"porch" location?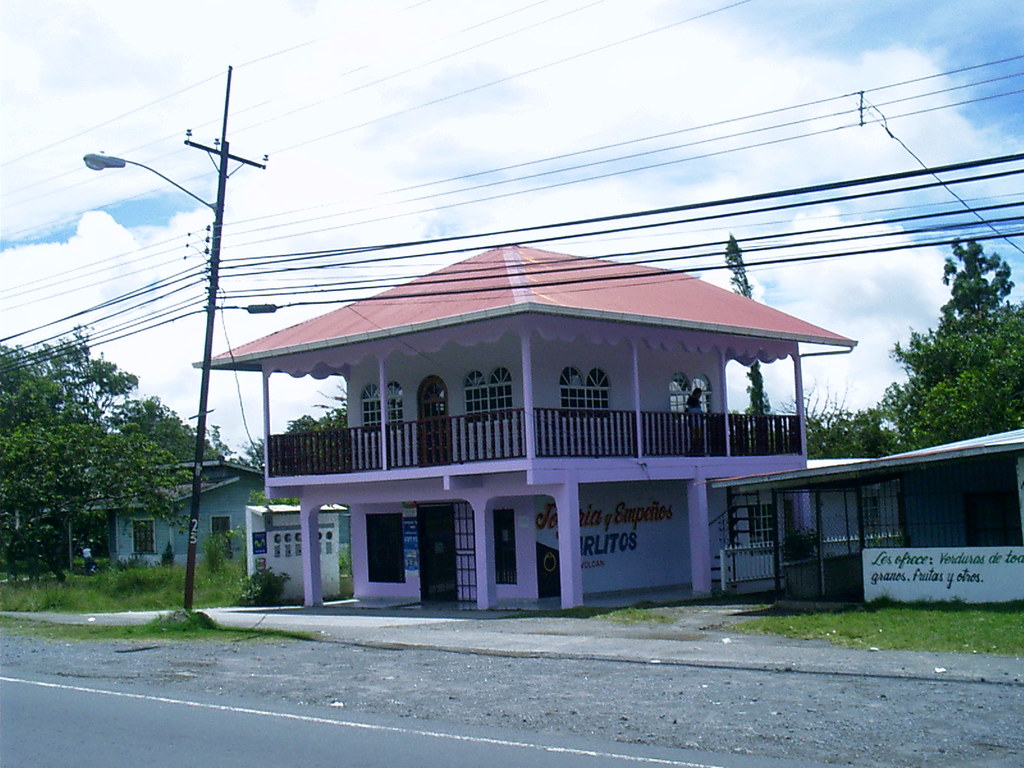
[256, 492, 870, 625]
